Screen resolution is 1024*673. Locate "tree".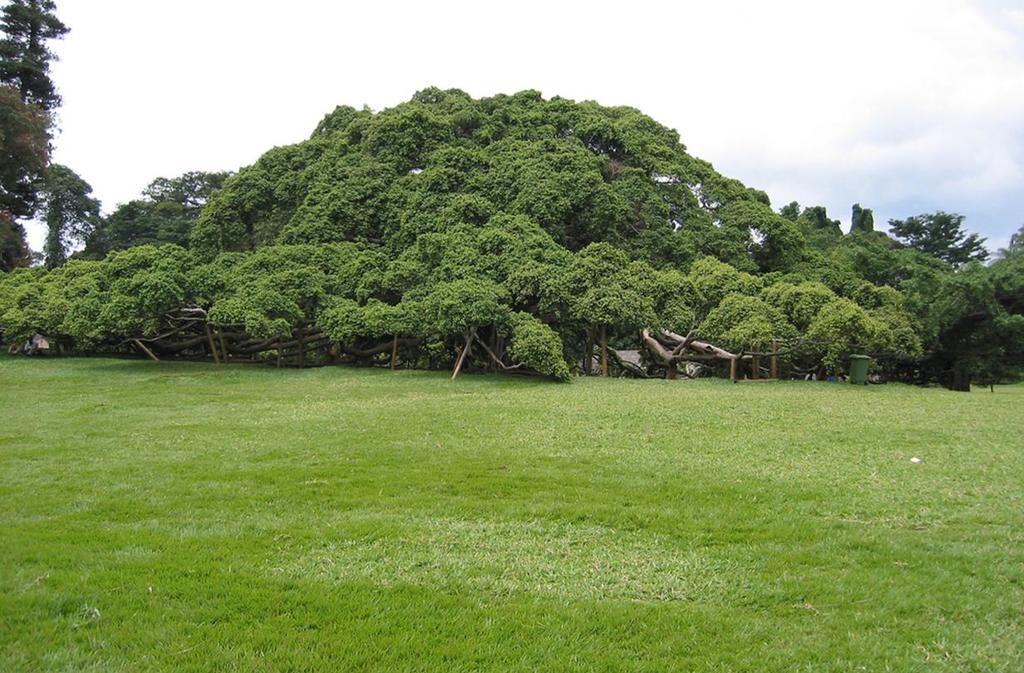
<region>0, 0, 88, 332</region>.
